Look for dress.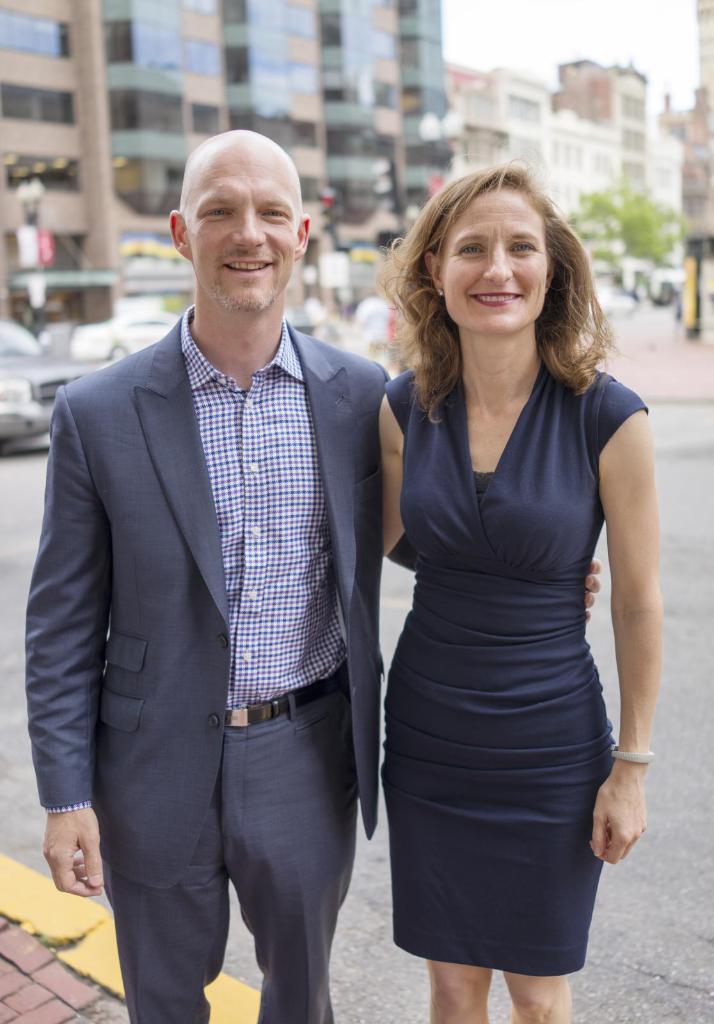
Found: x1=379, y1=471, x2=615, y2=973.
